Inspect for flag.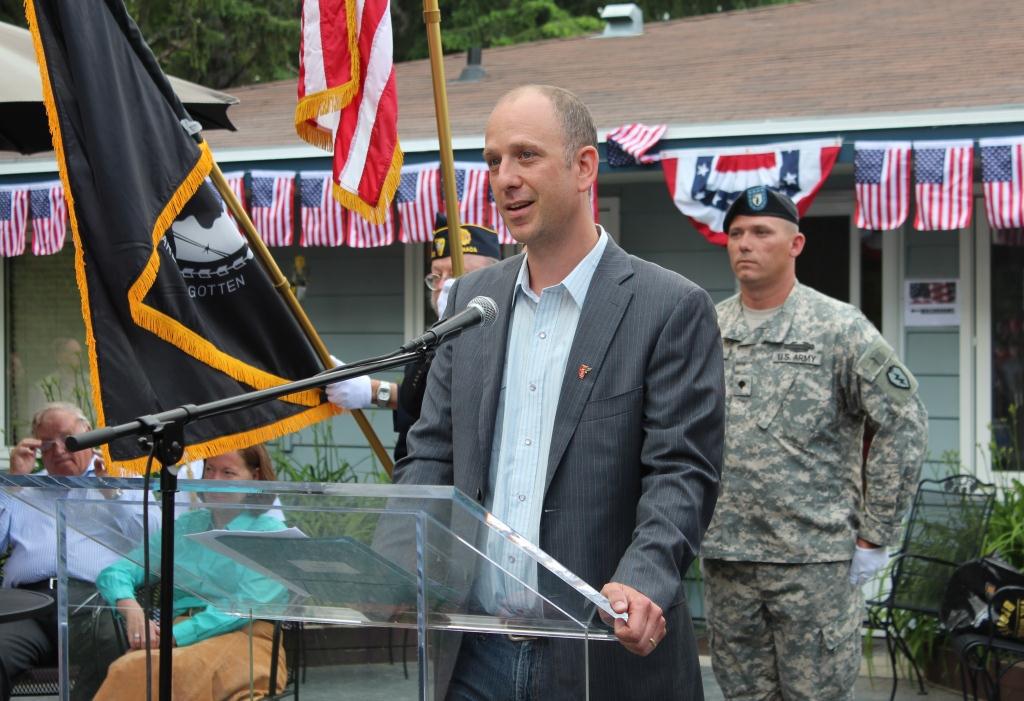
Inspection: (left=292, top=19, right=408, bottom=236).
